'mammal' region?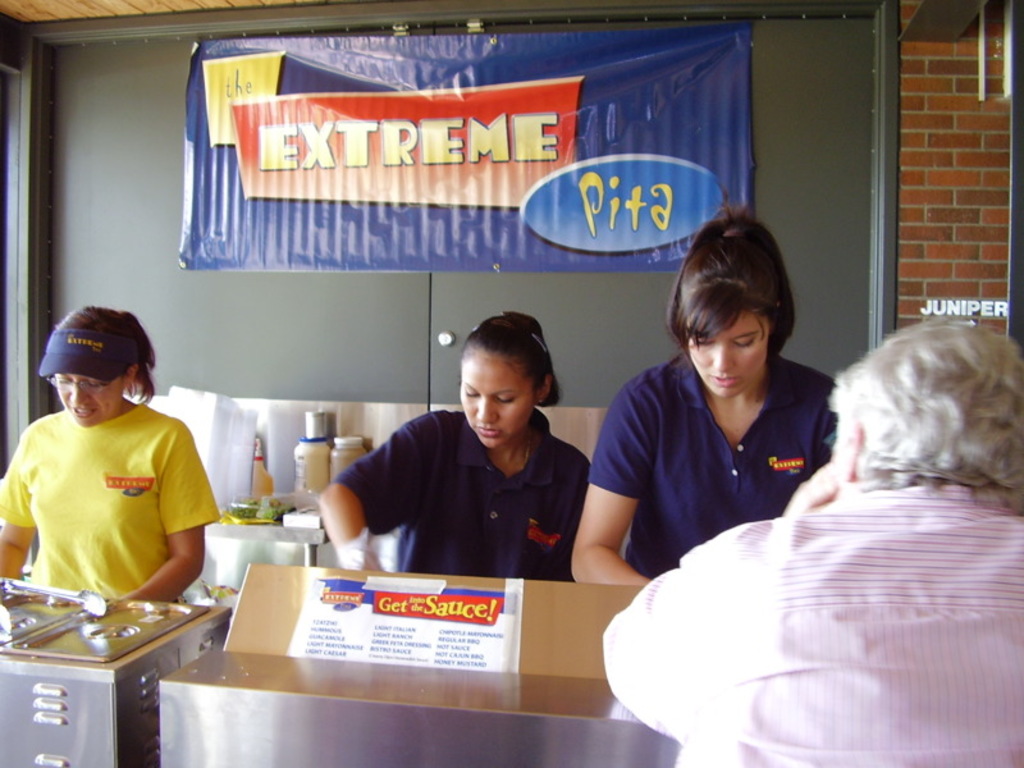
564 192 842 590
